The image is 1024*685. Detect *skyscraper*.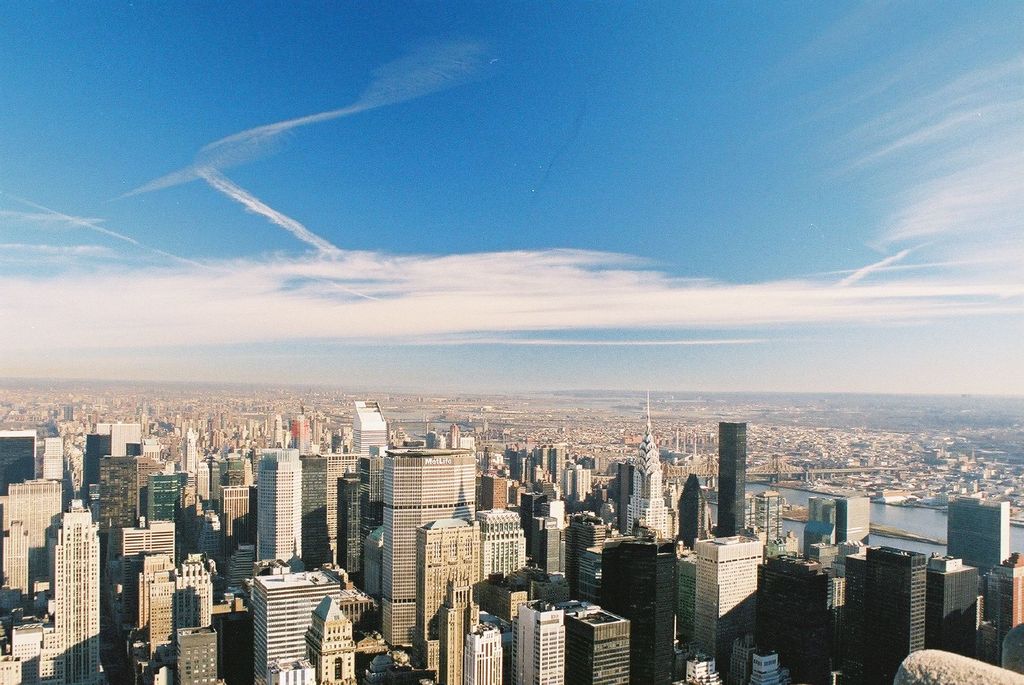
Detection: (756, 555, 833, 684).
